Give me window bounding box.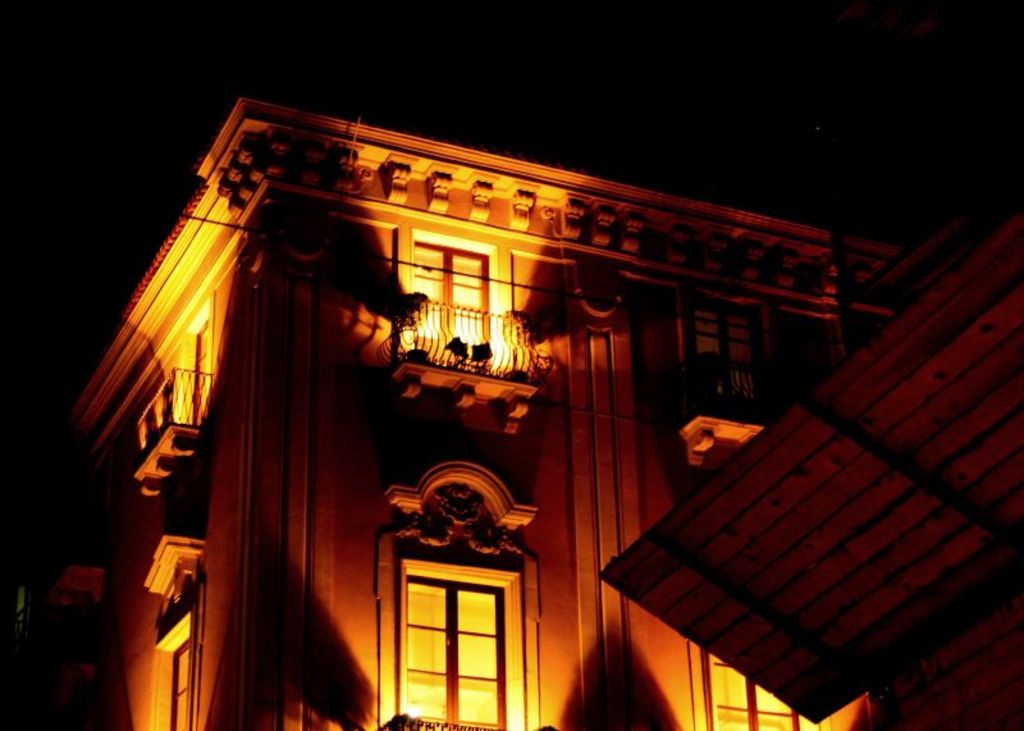
detection(678, 292, 763, 414).
